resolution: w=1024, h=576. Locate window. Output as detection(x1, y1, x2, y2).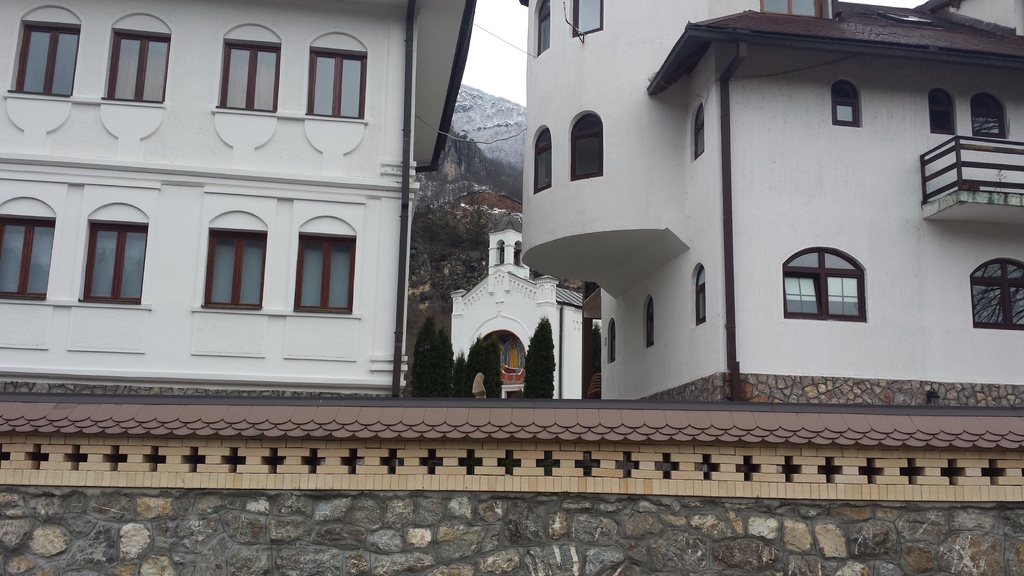
detection(754, 0, 821, 15).
